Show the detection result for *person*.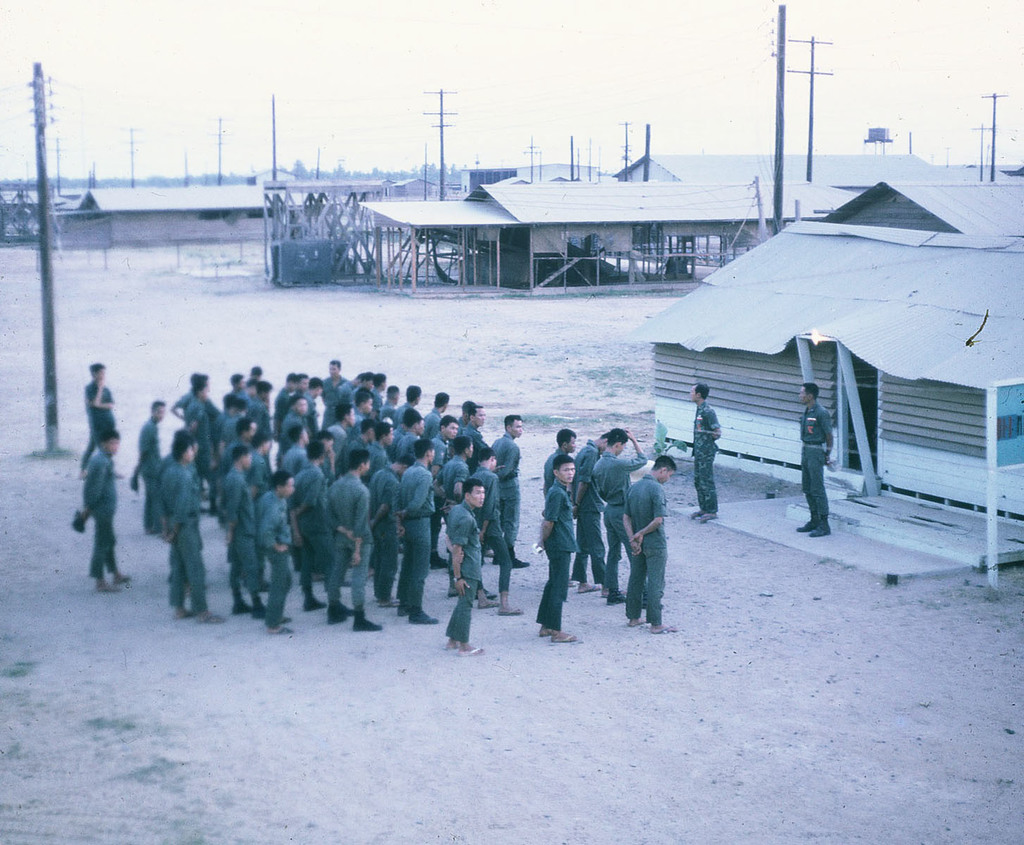
BBox(260, 469, 298, 635).
